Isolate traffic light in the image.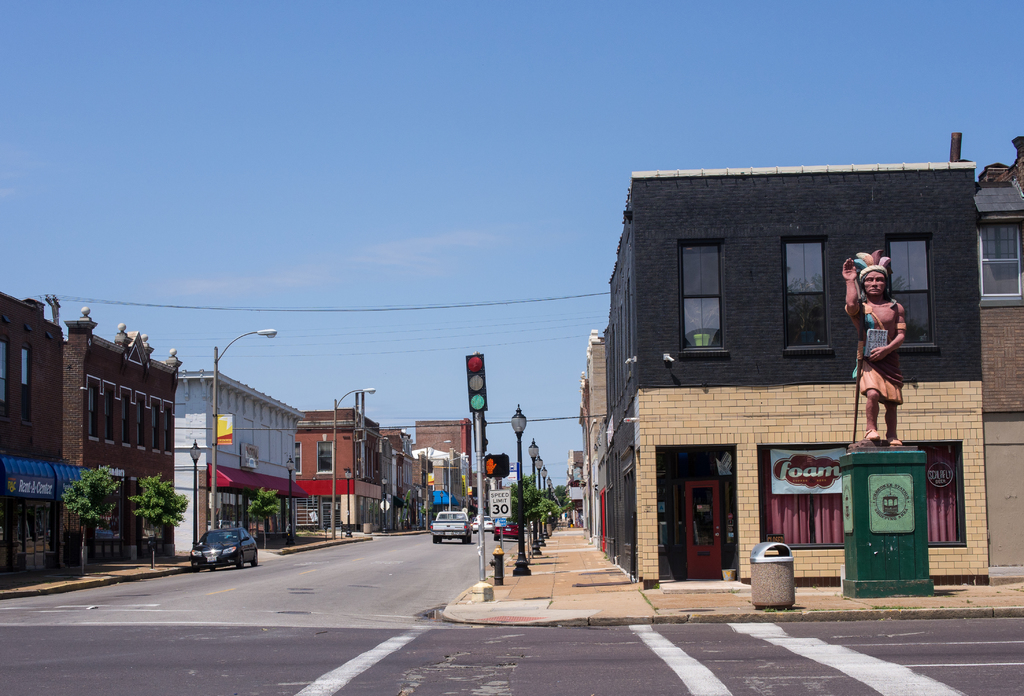
Isolated region: [460, 476, 465, 482].
